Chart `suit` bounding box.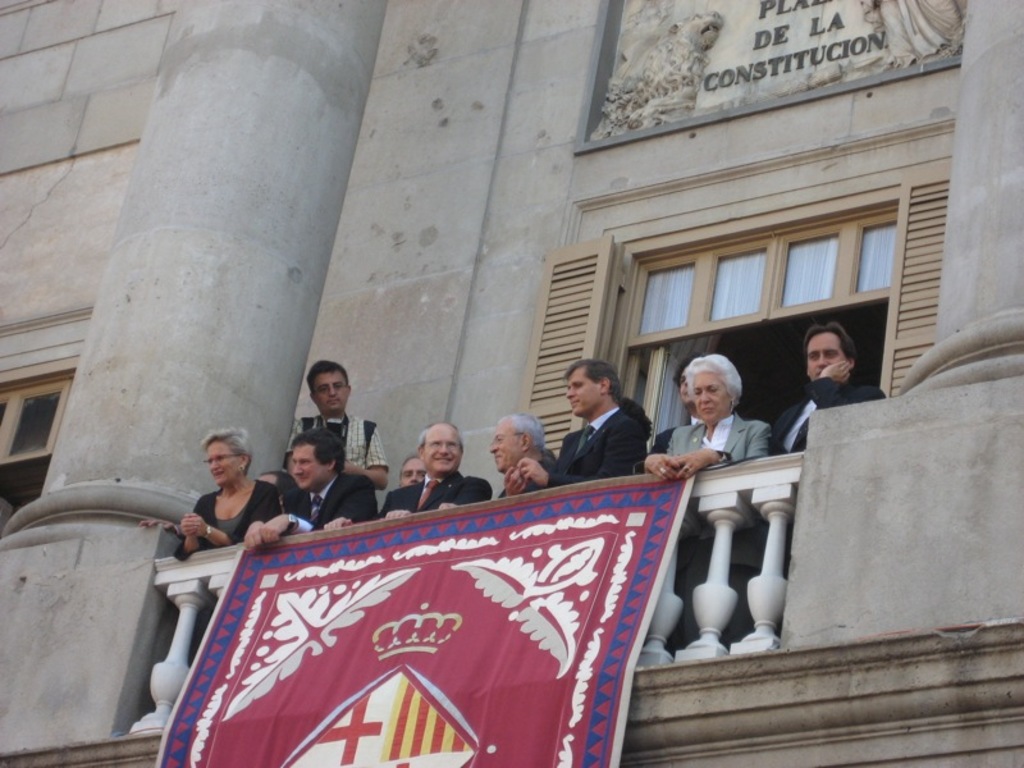
Charted: [278,472,378,532].
